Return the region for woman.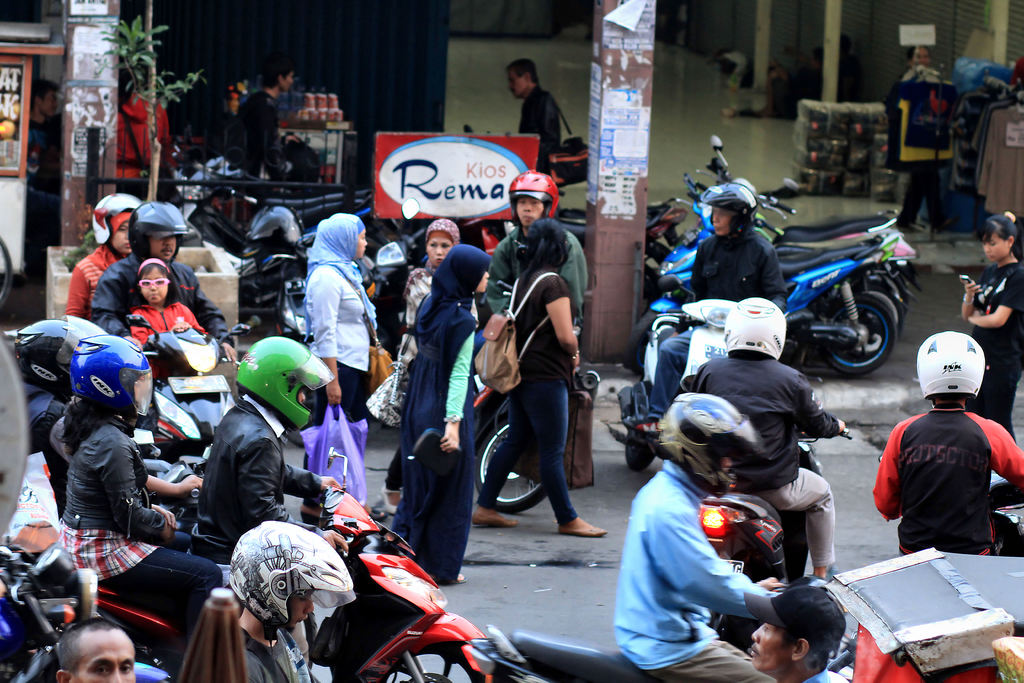
895,45,957,236.
